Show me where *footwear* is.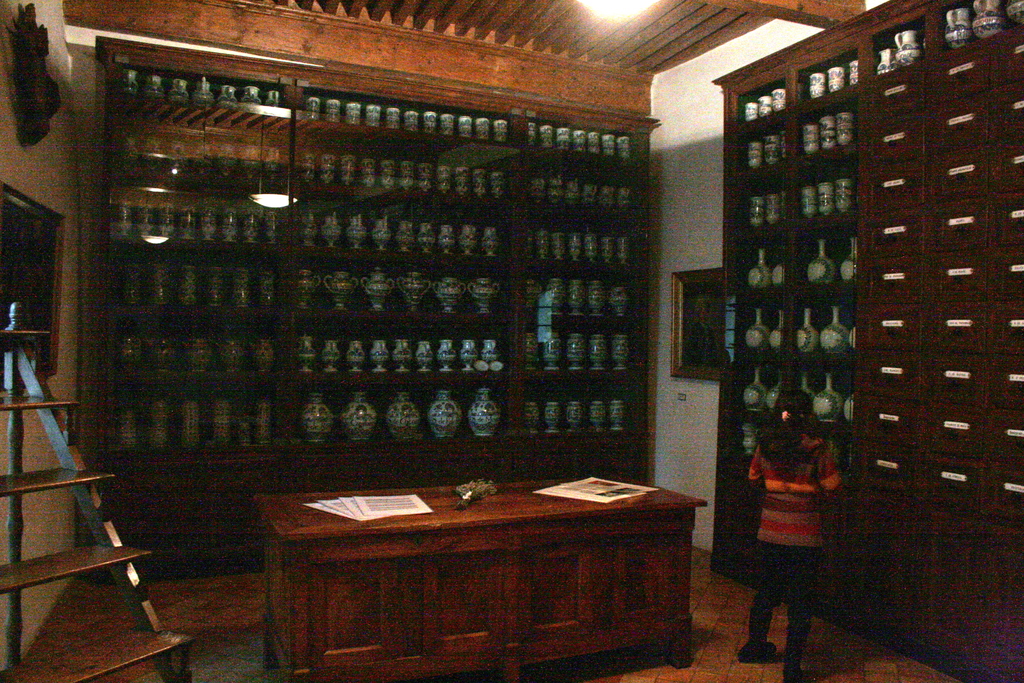
*footwear* is at (left=735, top=641, right=781, bottom=661).
